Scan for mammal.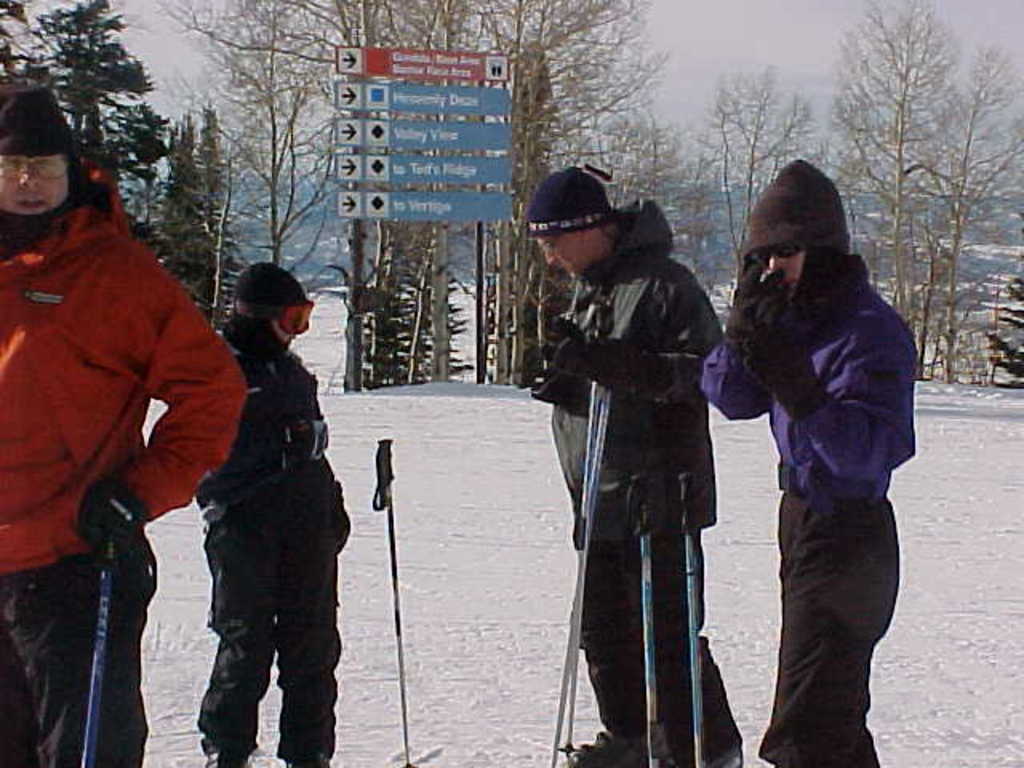
Scan result: <region>186, 262, 352, 763</region>.
